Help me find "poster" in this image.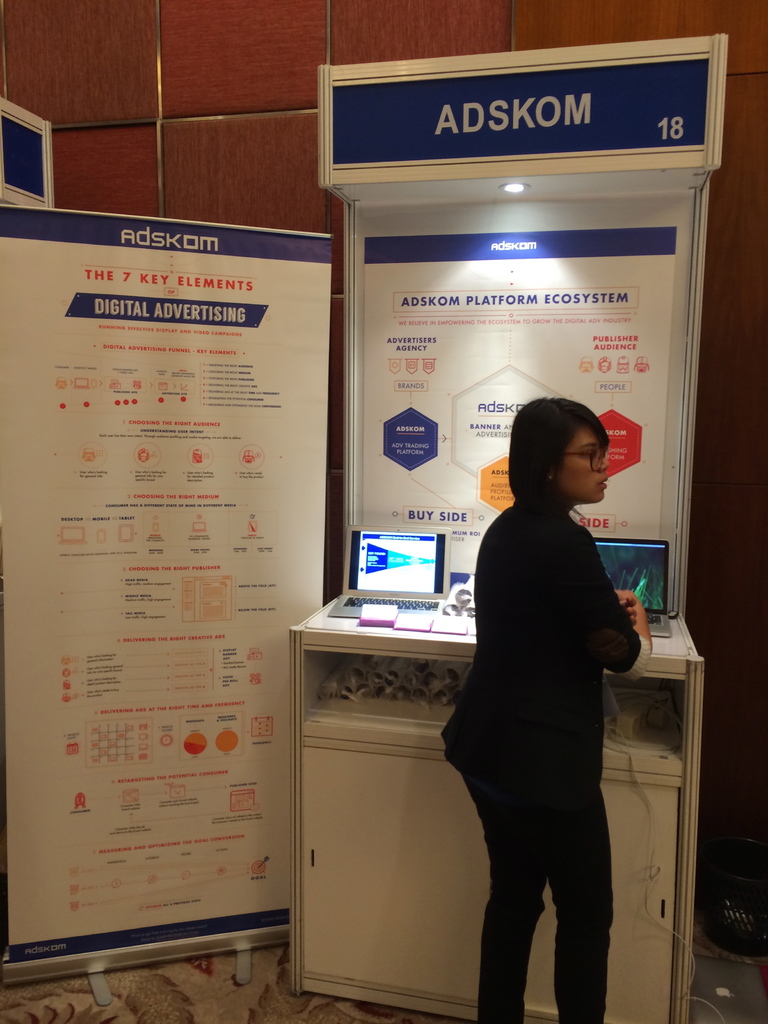
Found it: left=360, top=196, right=686, bottom=612.
